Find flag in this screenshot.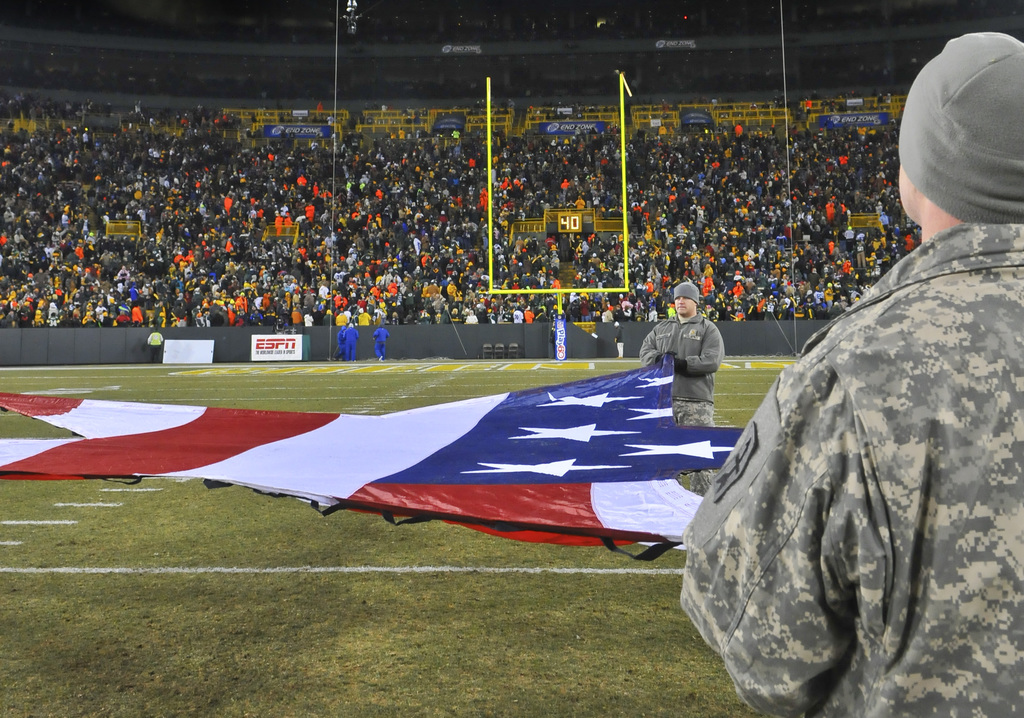
The bounding box for flag is crop(0, 348, 717, 559).
